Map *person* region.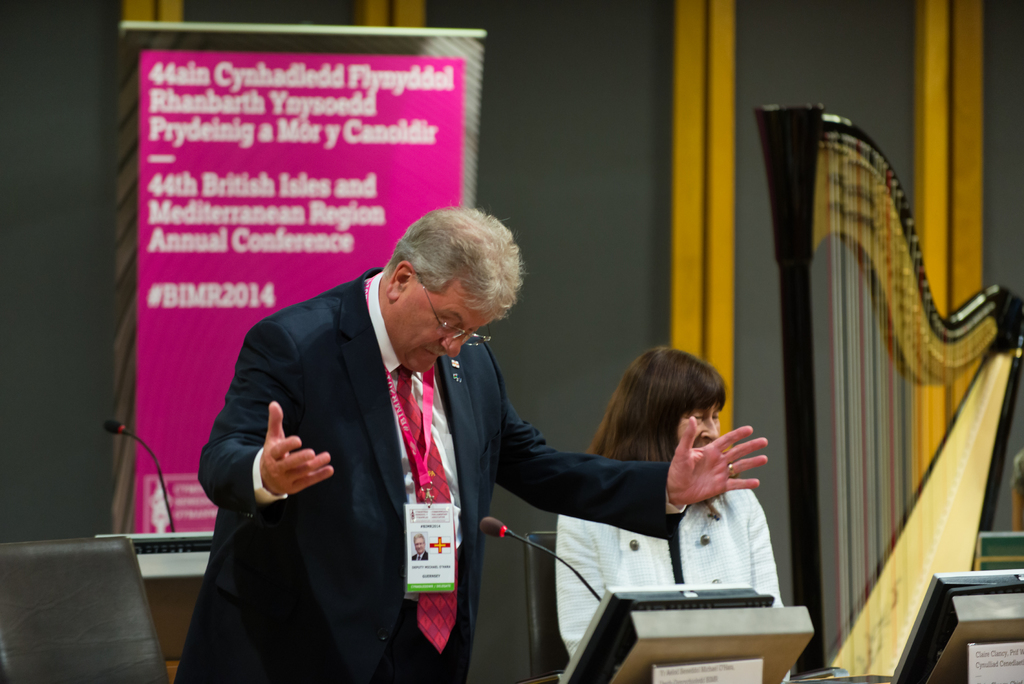
Mapped to 553/342/806/683.
